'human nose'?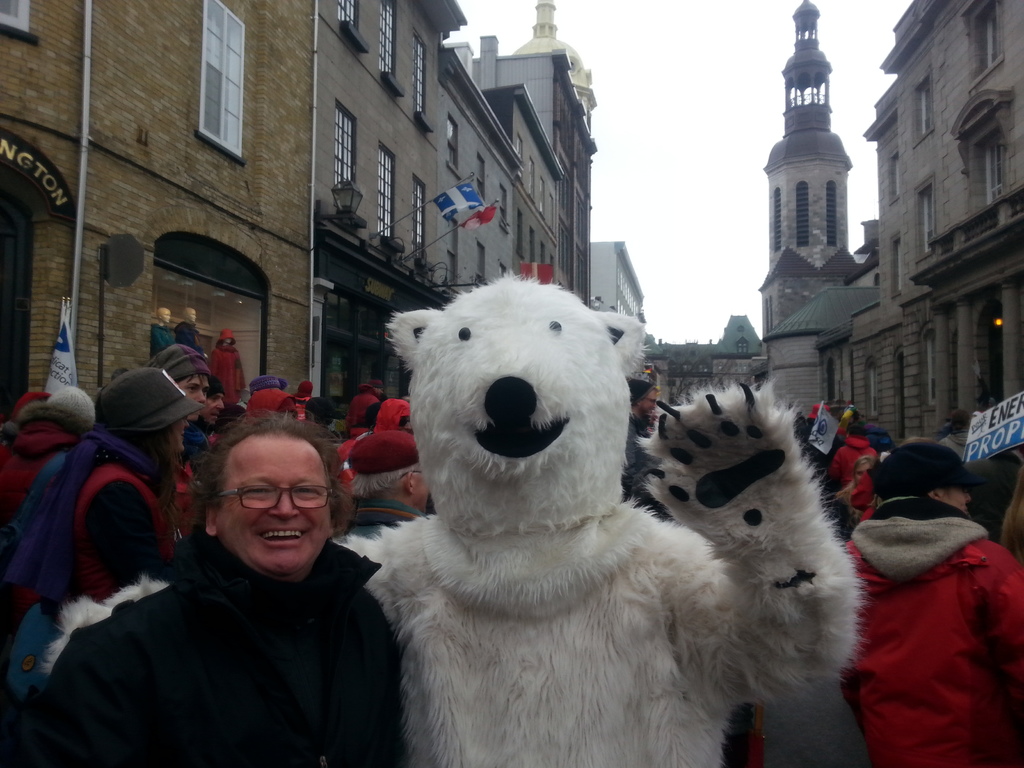
{"left": 212, "top": 401, "right": 223, "bottom": 408}
